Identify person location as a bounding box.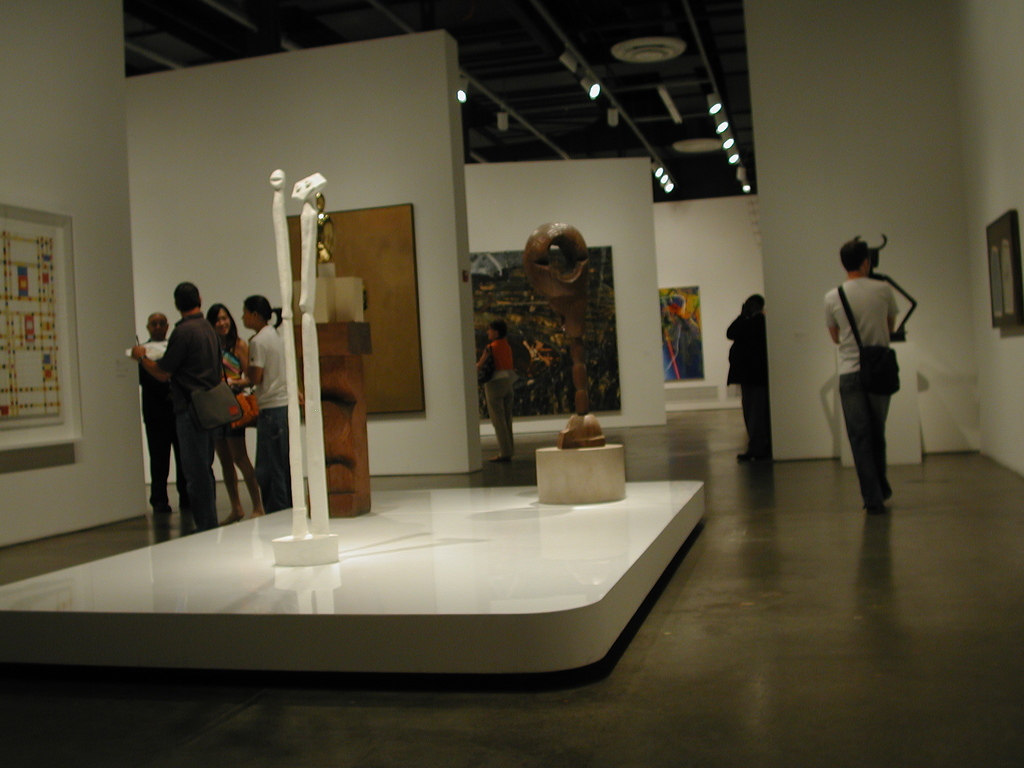
140 266 238 536.
